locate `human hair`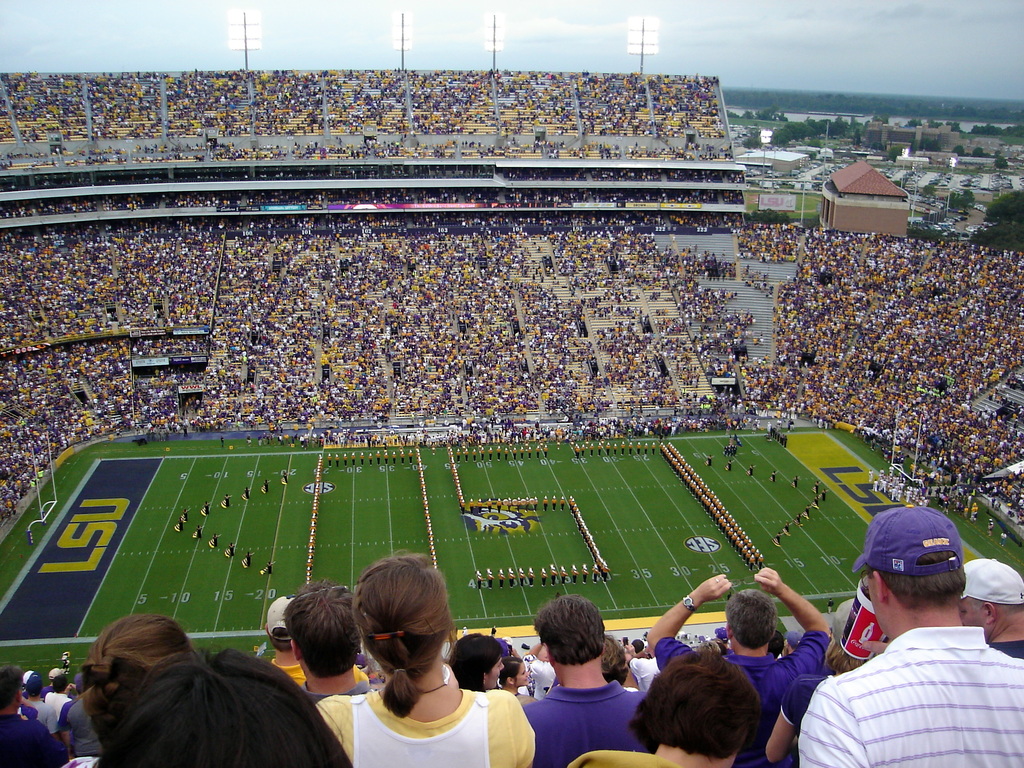
[825, 640, 866, 676]
